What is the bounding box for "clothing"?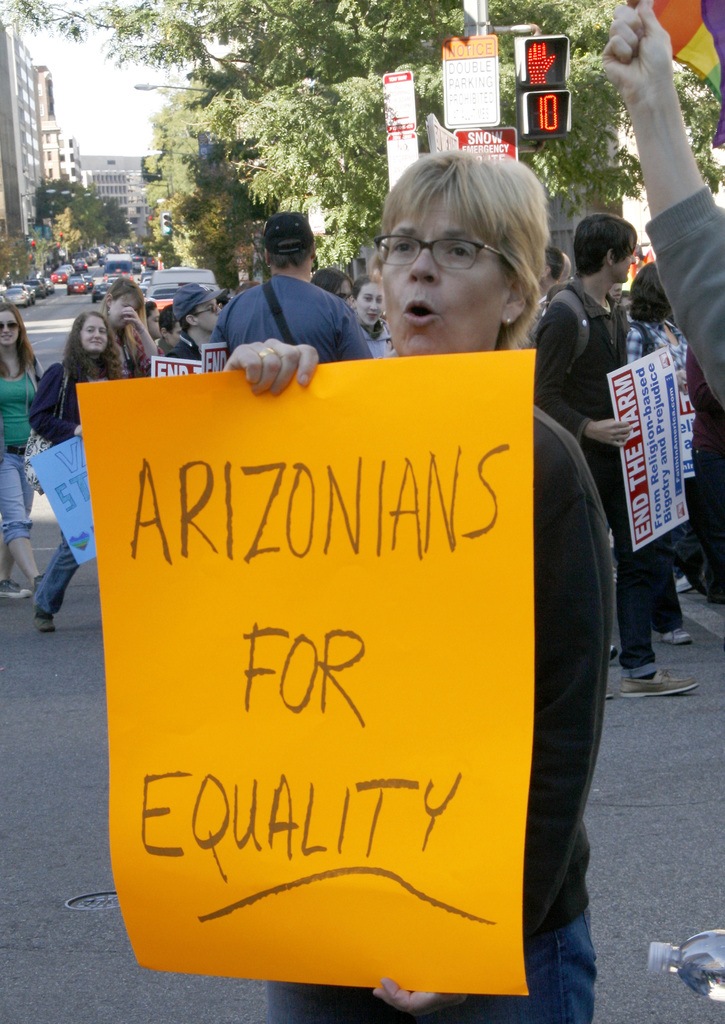
{"x1": 642, "y1": 173, "x2": 724, "y2": 397}.
